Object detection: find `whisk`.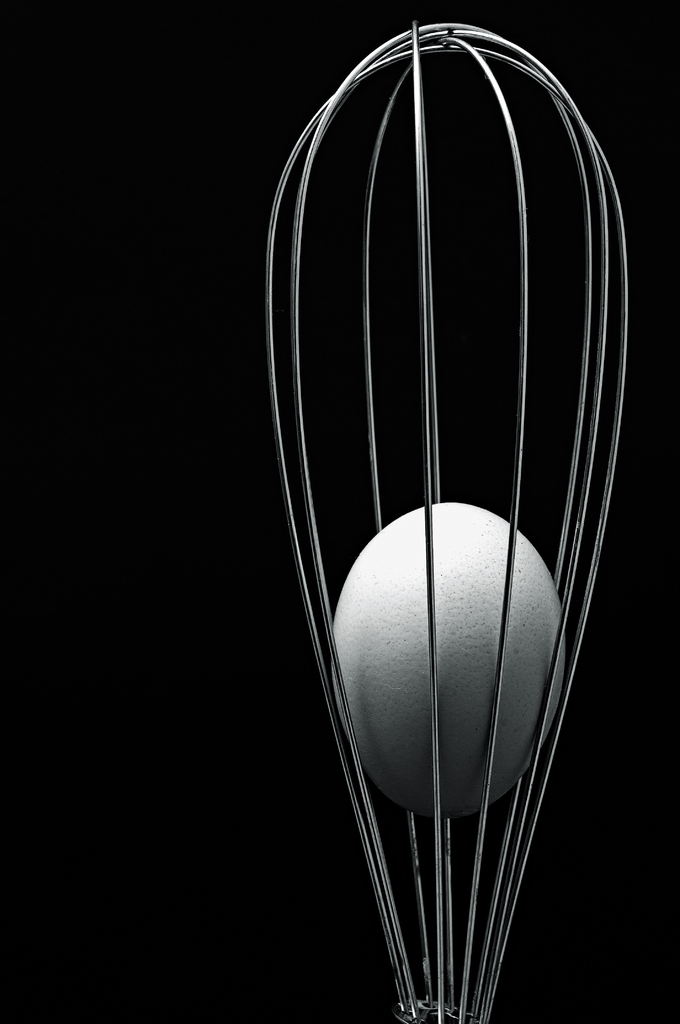
bbox=[263, 19, 633, 1023].
